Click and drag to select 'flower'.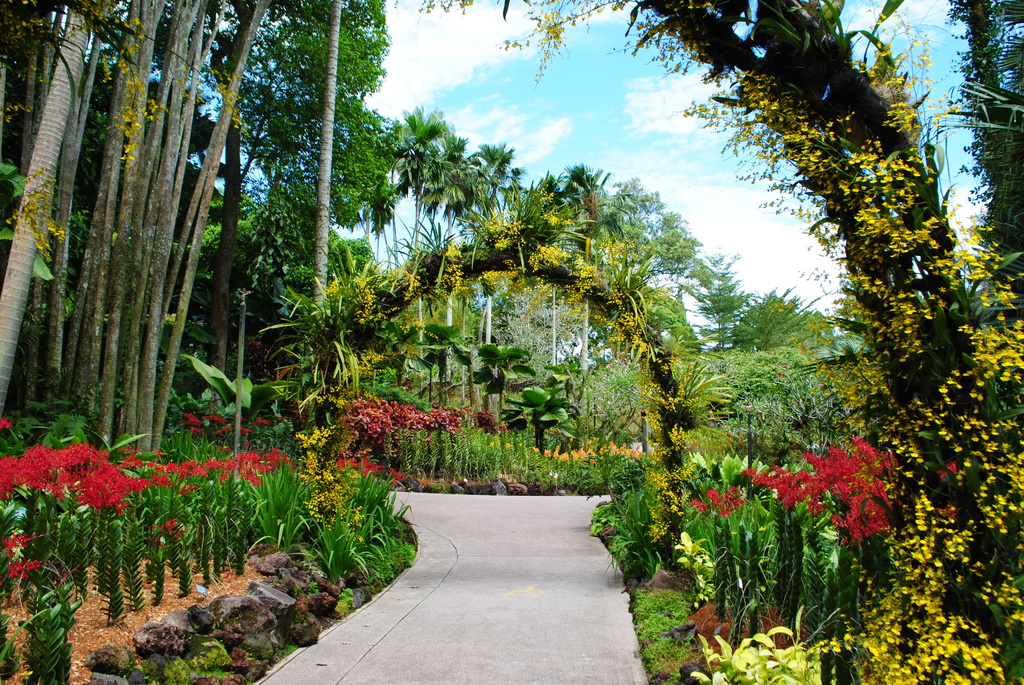
Selection: pyautogui.locateOnScreen(0, 161, 76, 264).
